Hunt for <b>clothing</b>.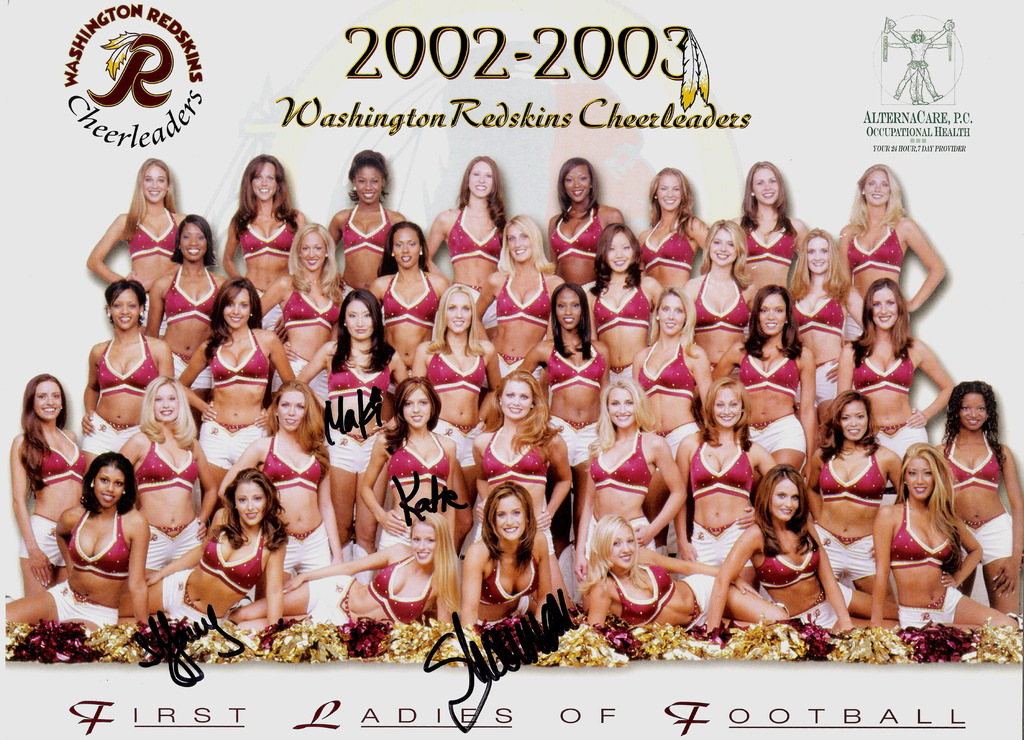
Hunted down at 900/587/966/630.
